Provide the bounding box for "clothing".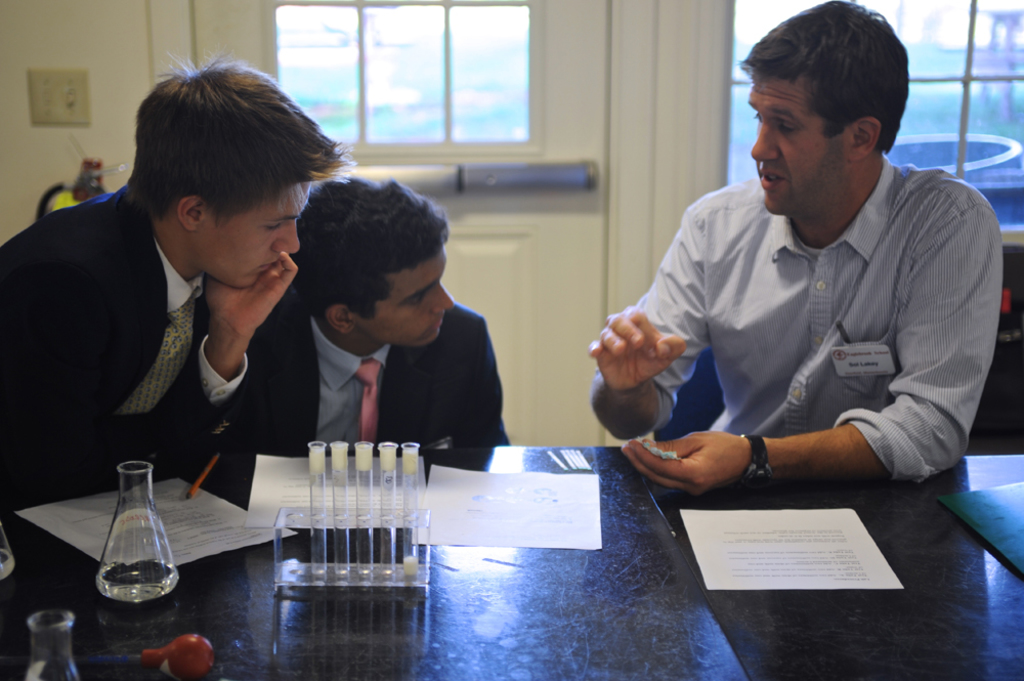
[231,280,511,450].
